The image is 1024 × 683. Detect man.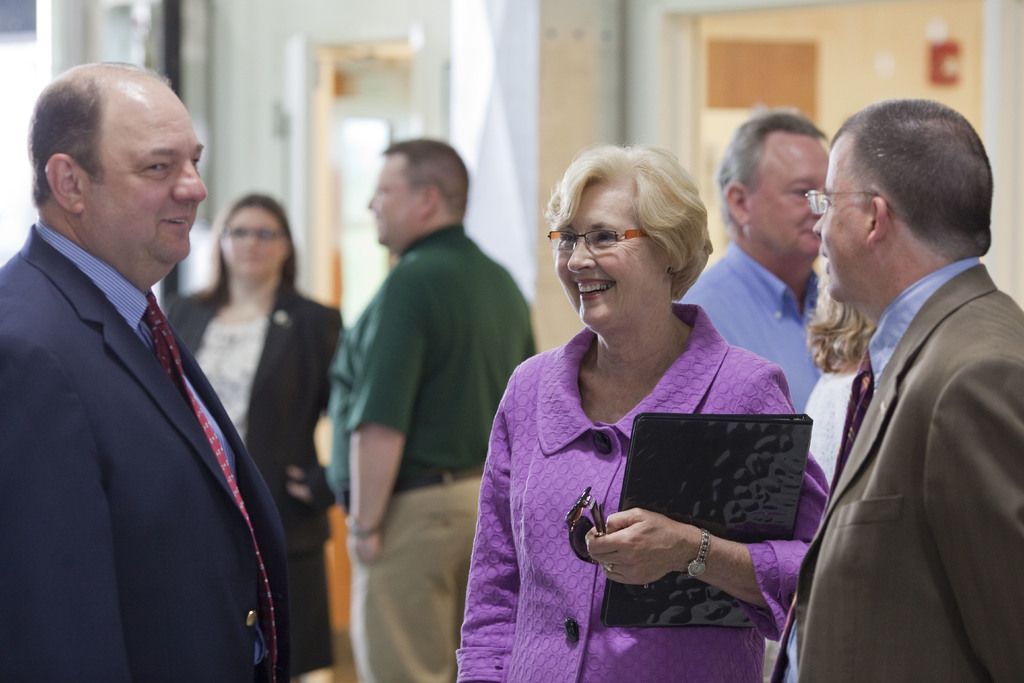
Detection: detection(0, 60, 294, 682).
